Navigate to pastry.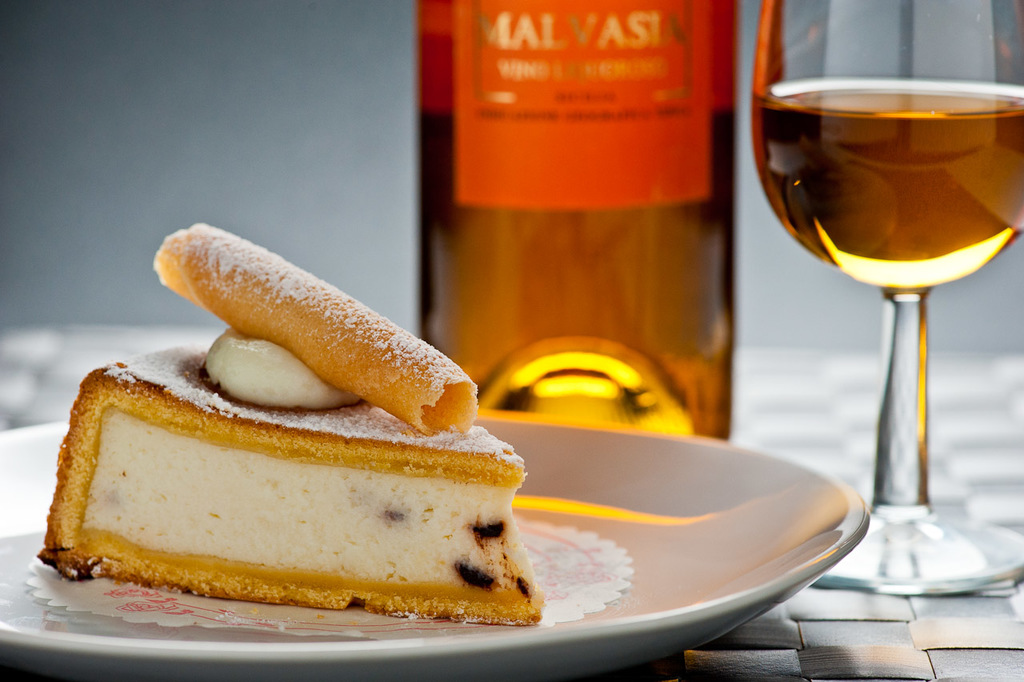
Navigation target: 150, 259, 504, 428.
